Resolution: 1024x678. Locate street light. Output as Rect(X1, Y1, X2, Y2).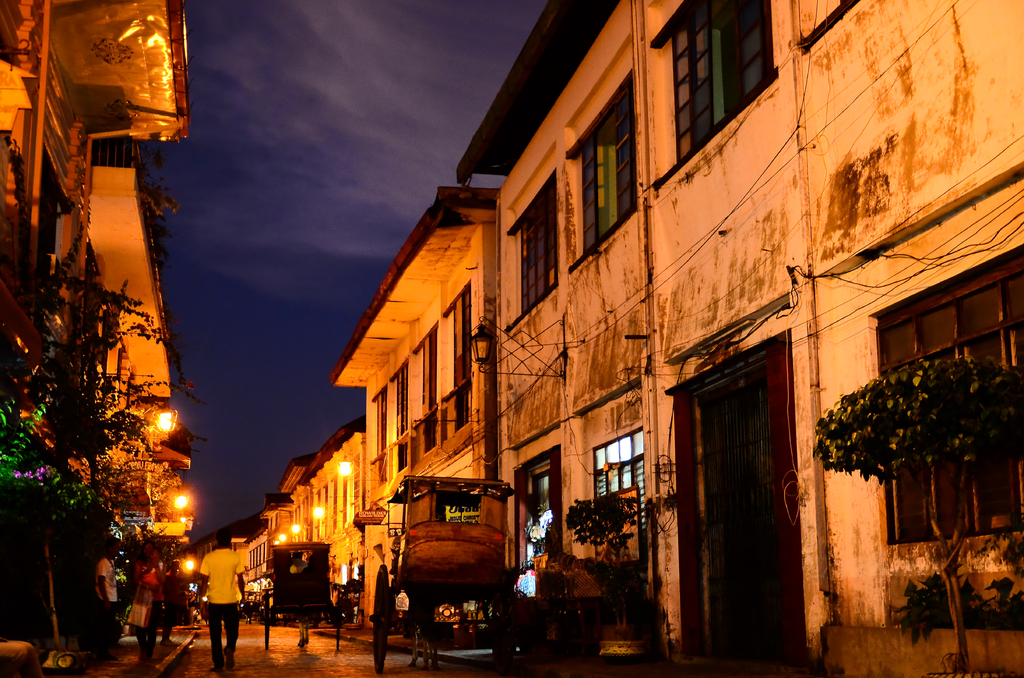
Rect(164, 495, 194, 517).
